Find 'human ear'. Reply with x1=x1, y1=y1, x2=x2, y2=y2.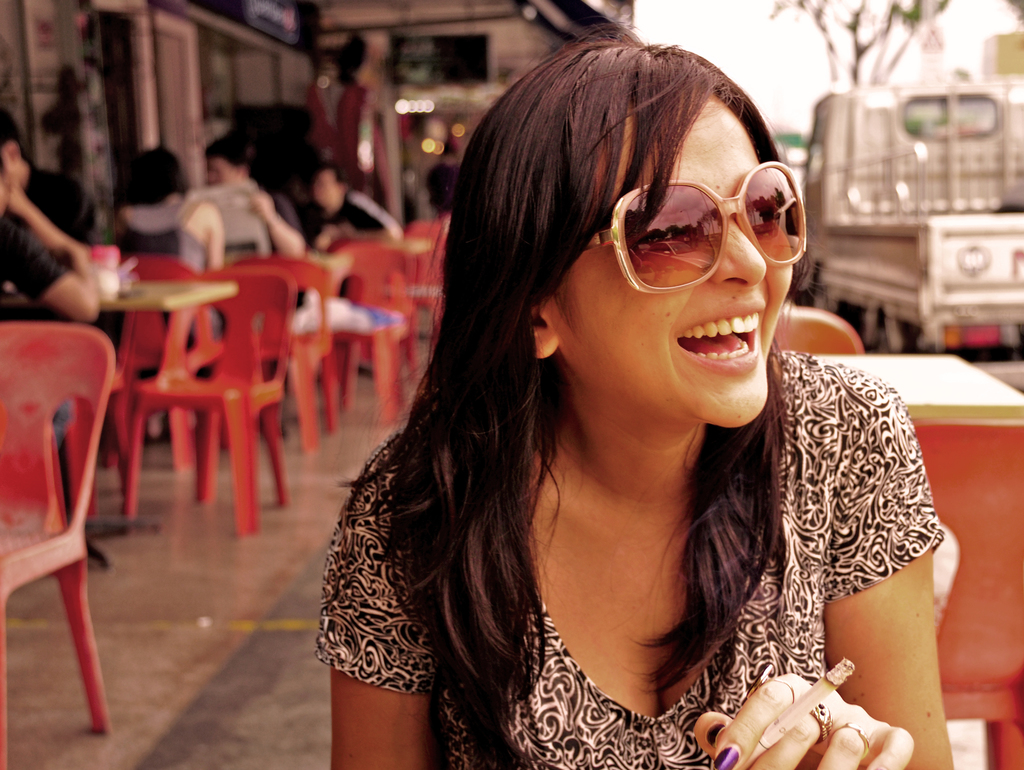
x1=531, y1=301, x2=554, y2=359.
